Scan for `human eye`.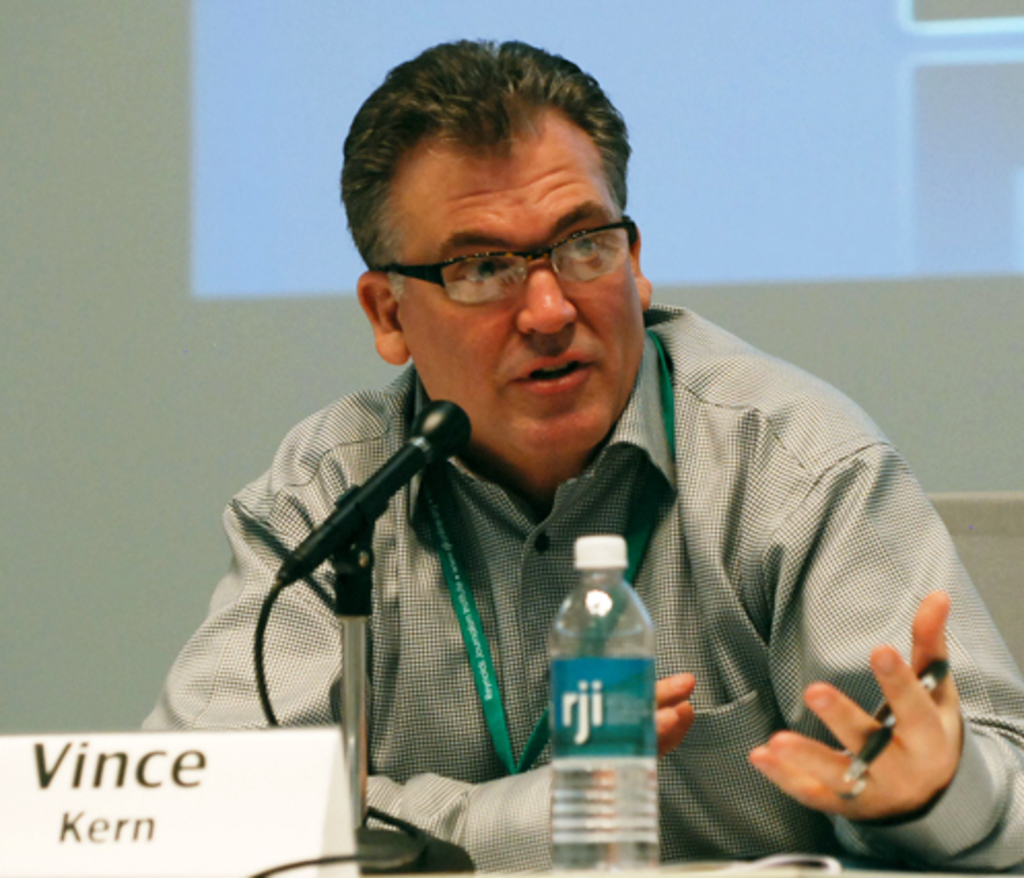
Scan result: bbox(447, 249, 517, 295).
